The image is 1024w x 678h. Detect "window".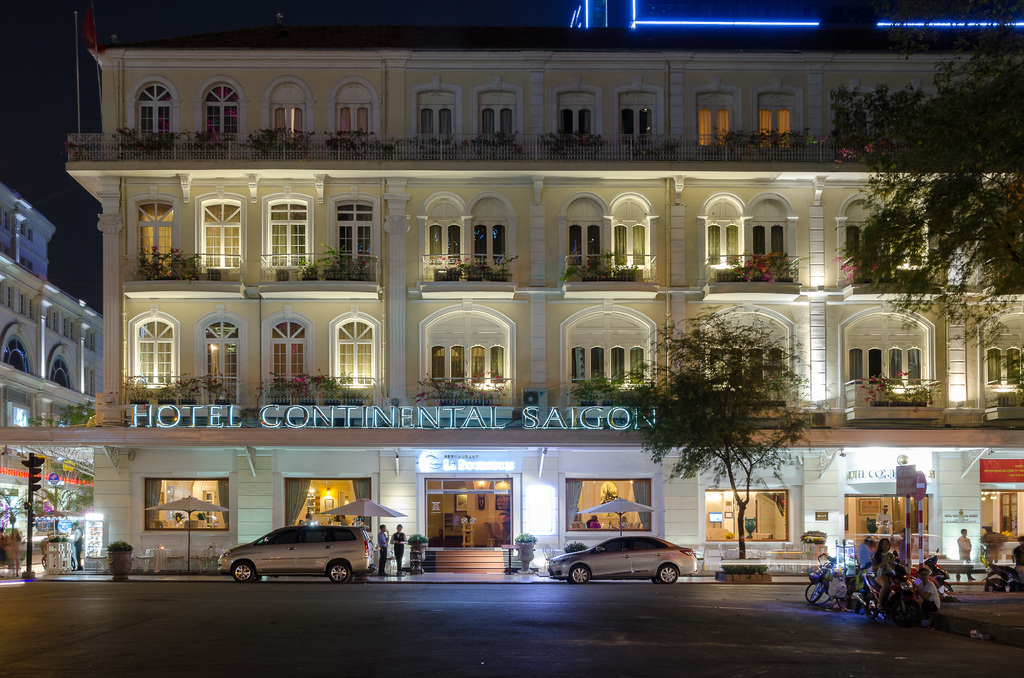
Detection: <box>686,92,735,155</box>.
